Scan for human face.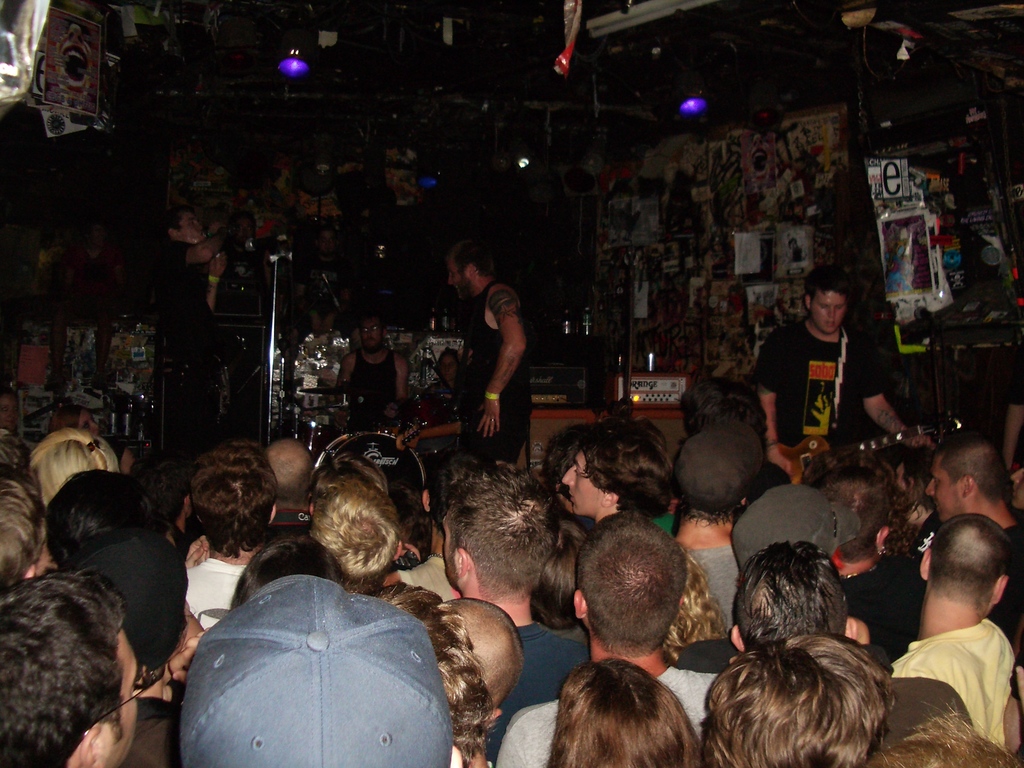
Scan result: bbox=(560, 447, 602, 512).
